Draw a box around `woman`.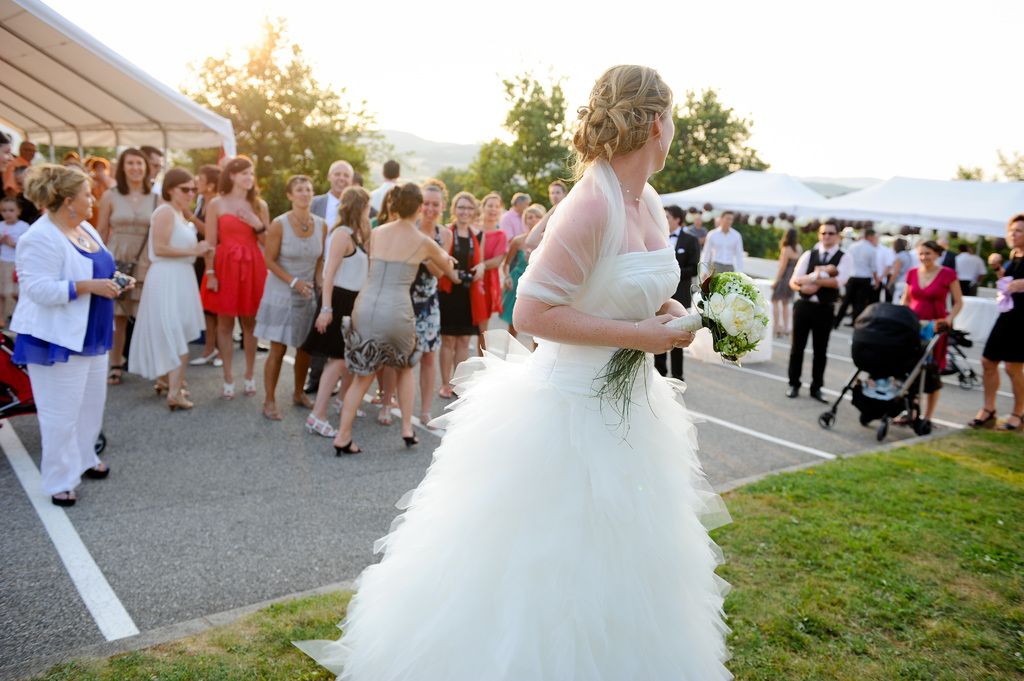
<box>127,161,214,414</box>.
